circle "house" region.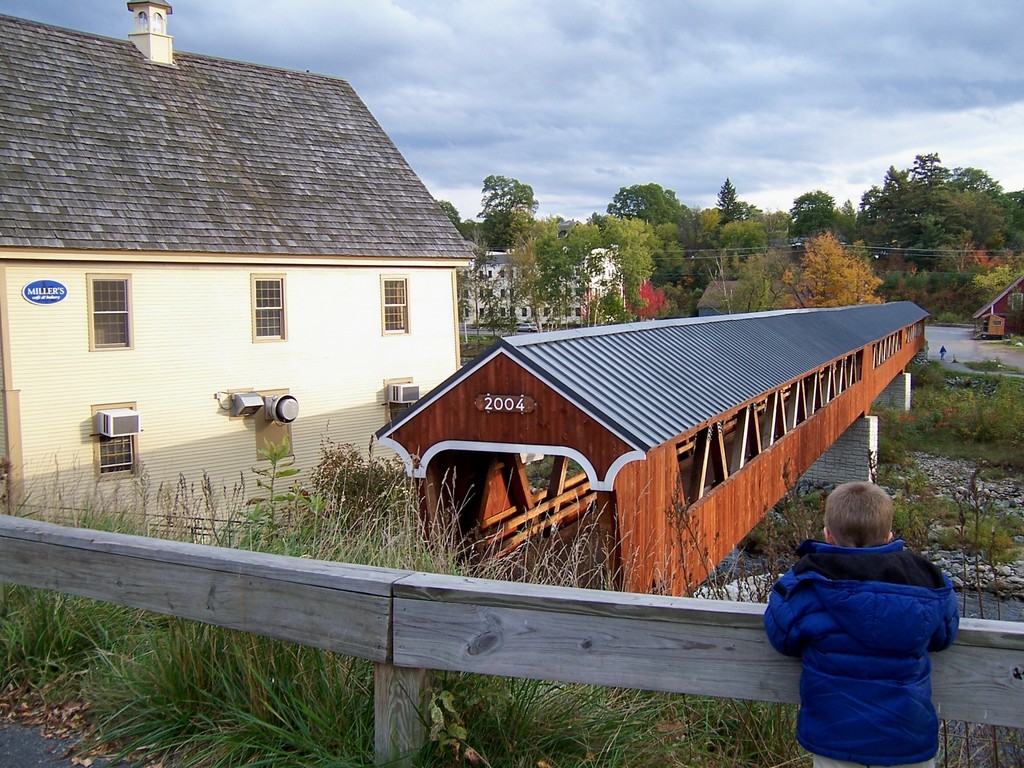
Region: {"left": 0, "top": 0, "right": 478, "bottom": 586}.
